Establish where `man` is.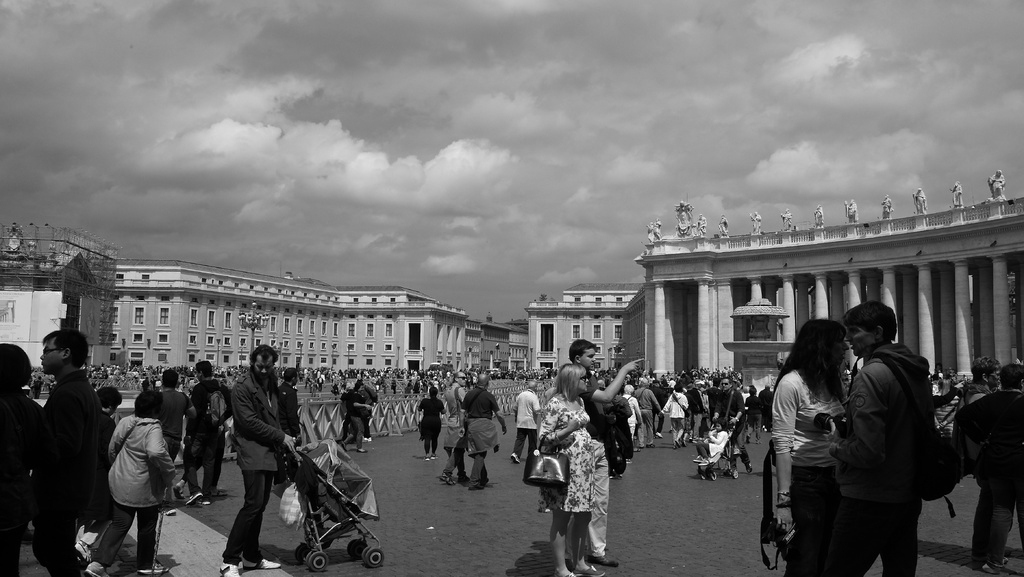
Established at locate(465, 367, 511, 487).
